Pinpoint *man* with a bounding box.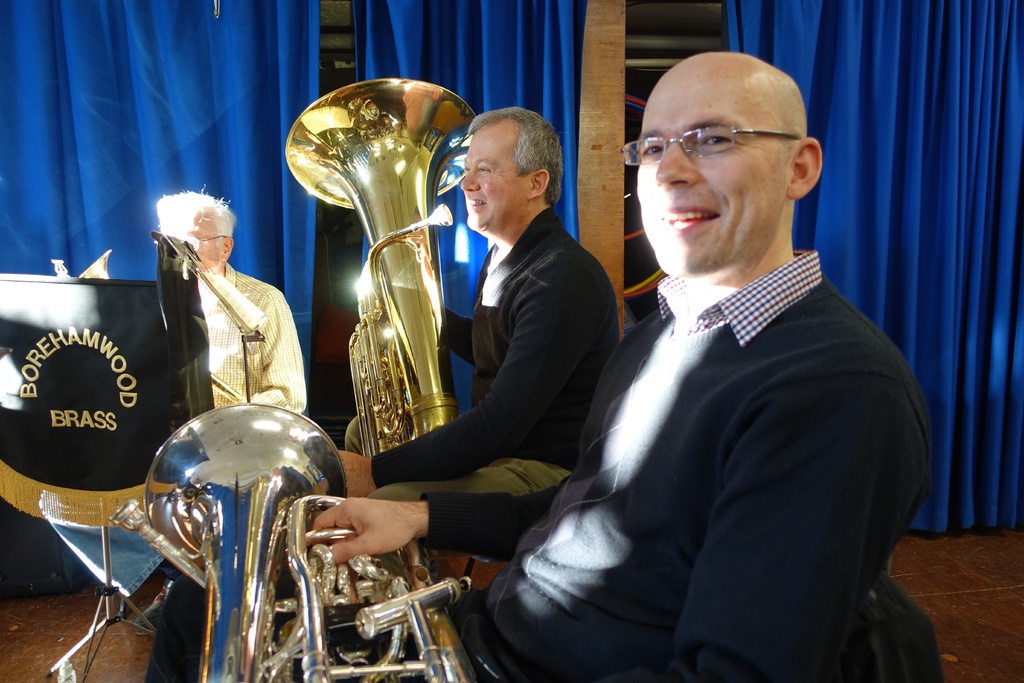
crop(334, 106, 616, 503).
